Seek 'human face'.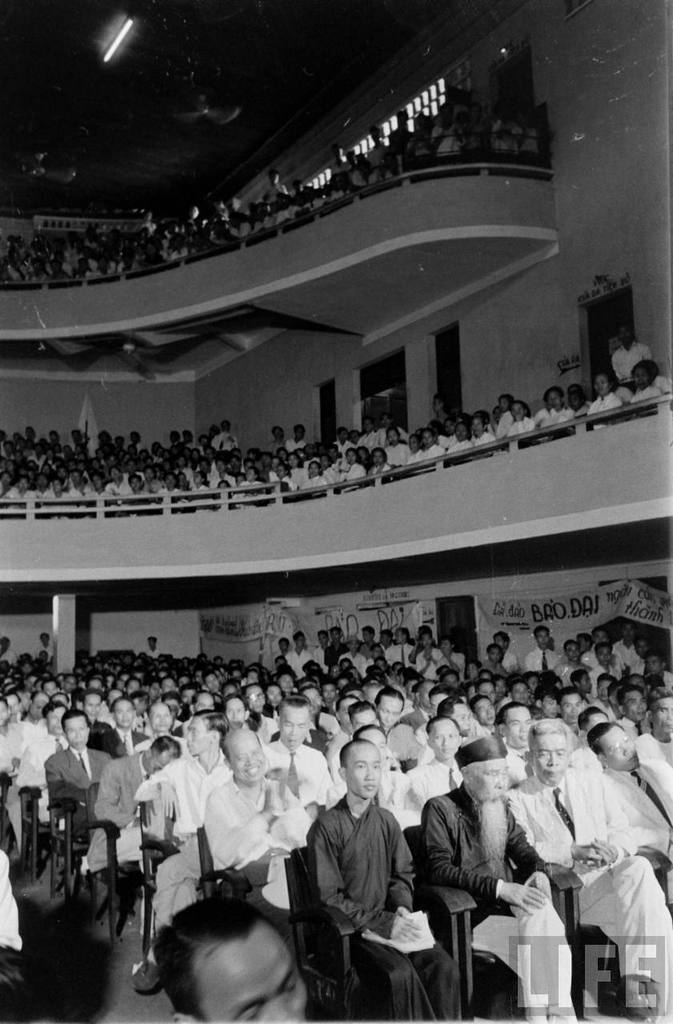
region(645, 650, 659, 670).
